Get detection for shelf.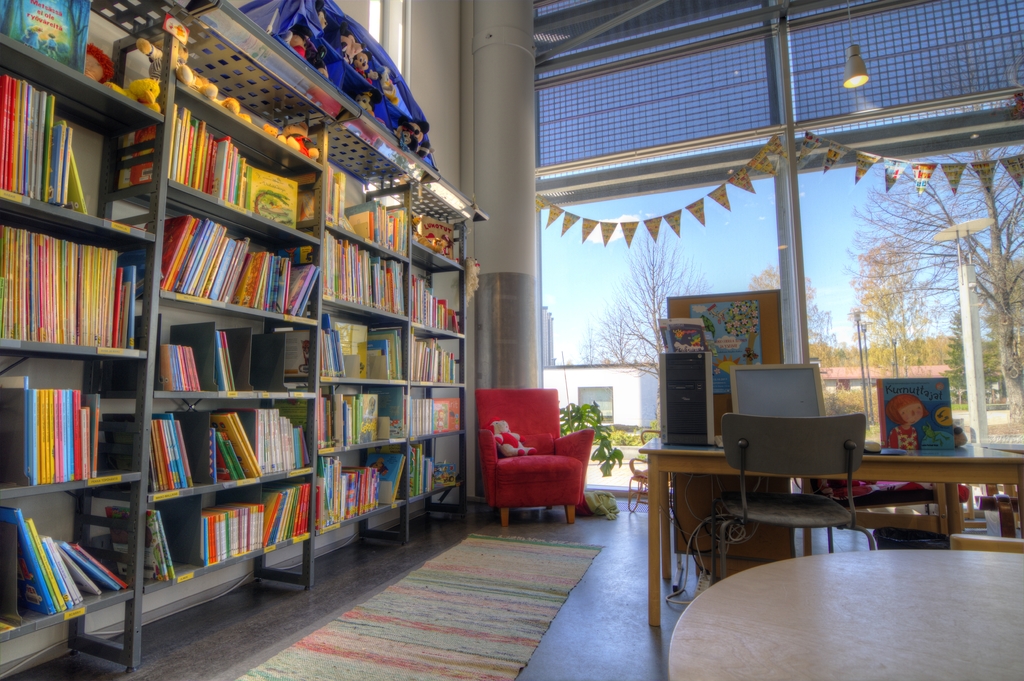
Detection: rect(89, 69, 457, 611).
